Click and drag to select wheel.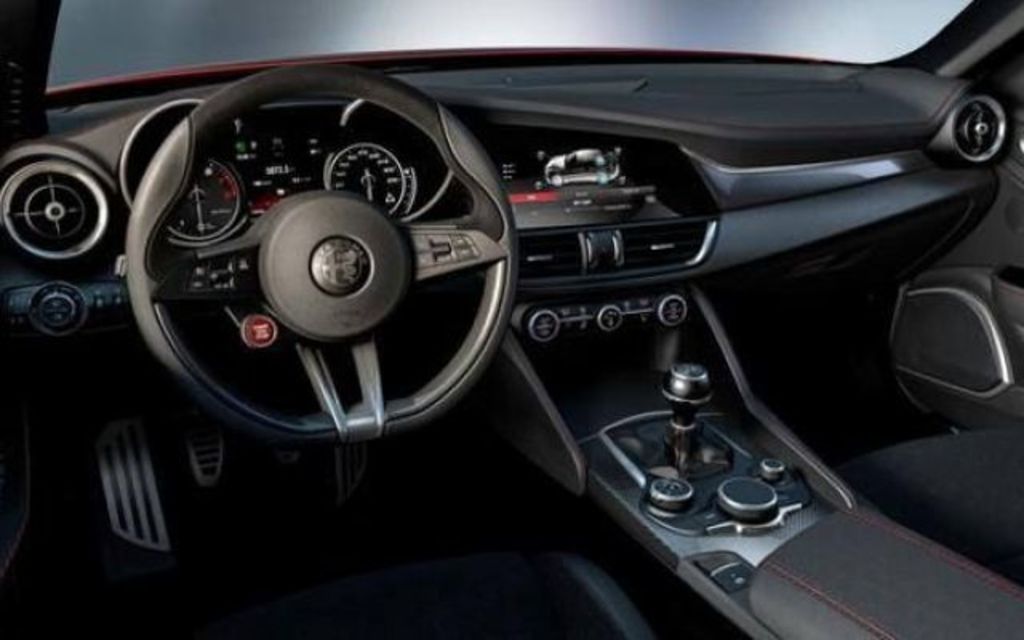
Selection: rect(101, 136, 525, 464).
